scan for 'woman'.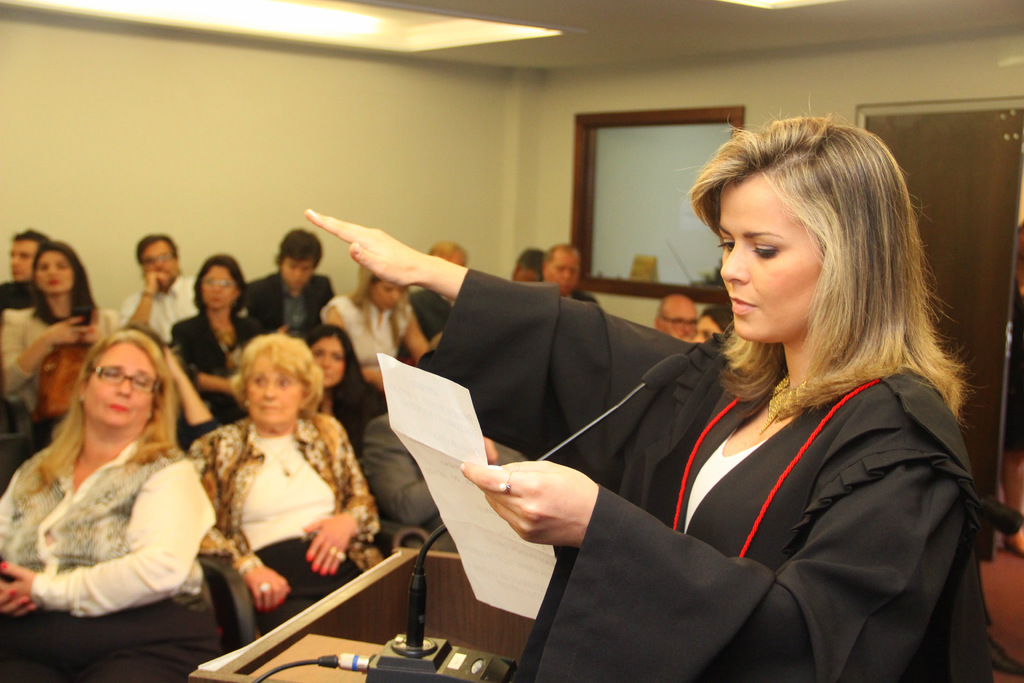
Scan result: (x1=0, y1=327, x2=218, y2=682).
